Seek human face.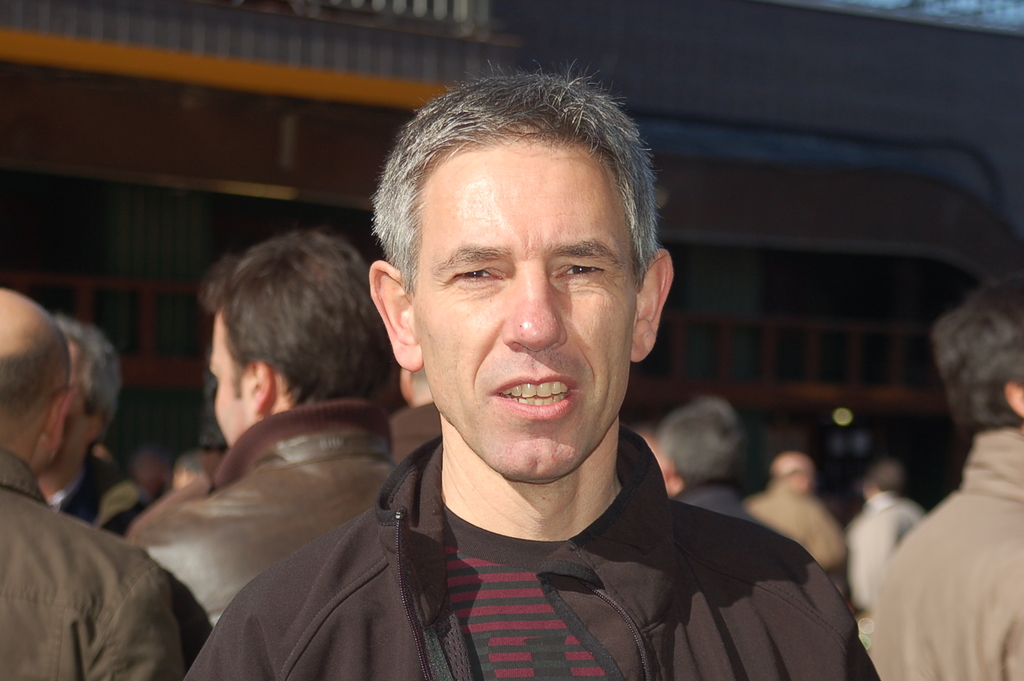
(395,105,661,479).
